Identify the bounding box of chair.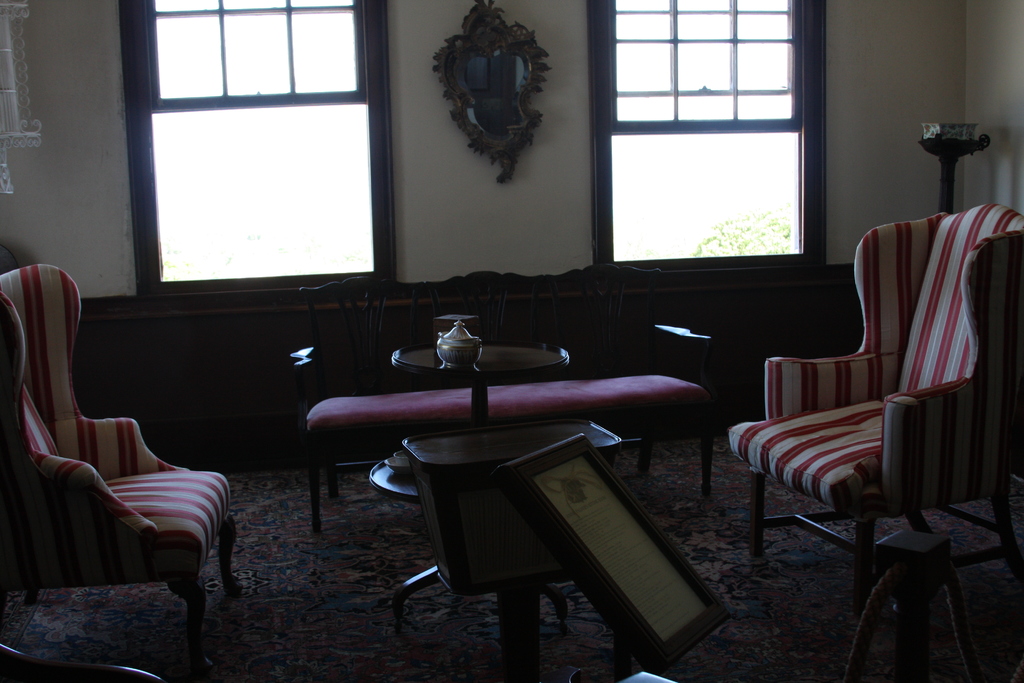
[x1=4, y1=262, x2=241, y2=680].
